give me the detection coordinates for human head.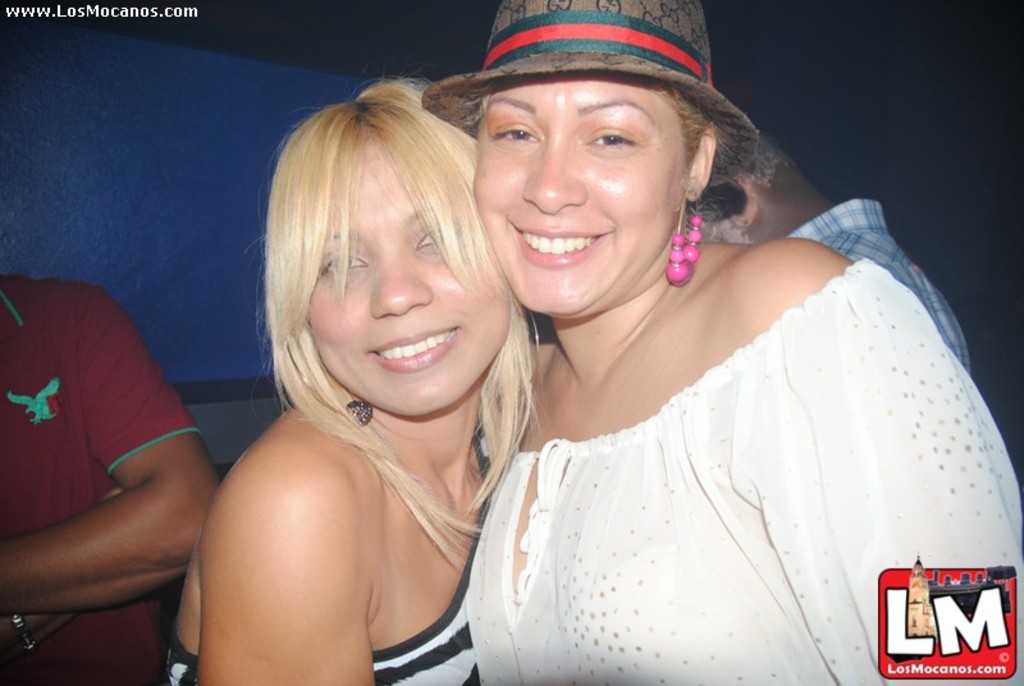
(x1=443, y1=36, x2=735, y2=325).
